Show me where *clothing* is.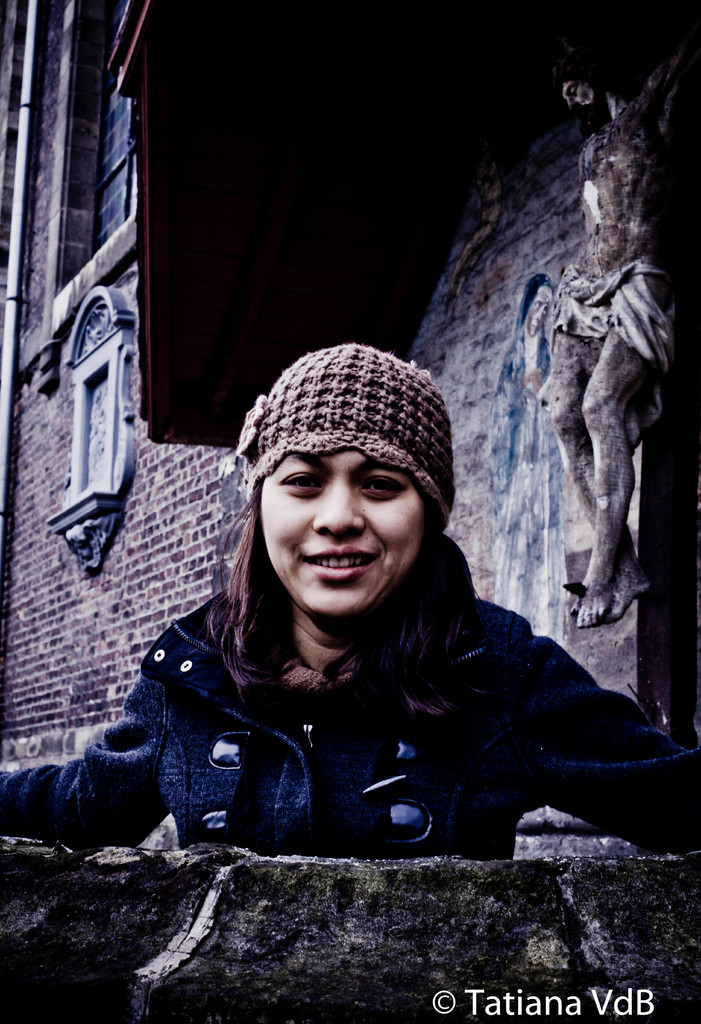
*clothing* is at box(56, 472, 642, 873).
